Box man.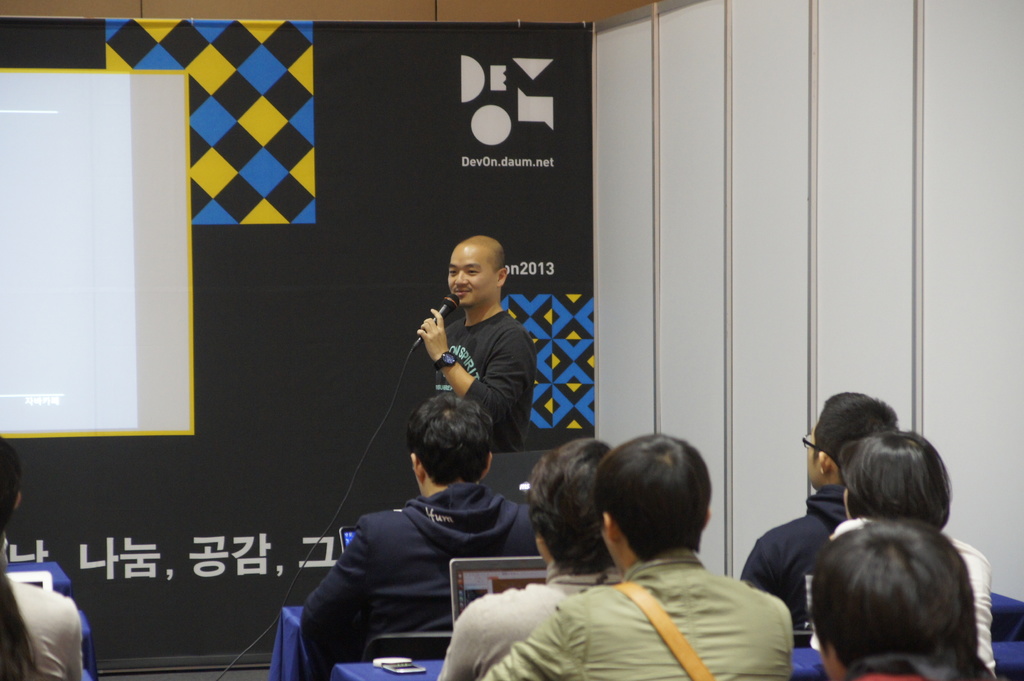
left=0, top=437, right=17, bottom=527.
